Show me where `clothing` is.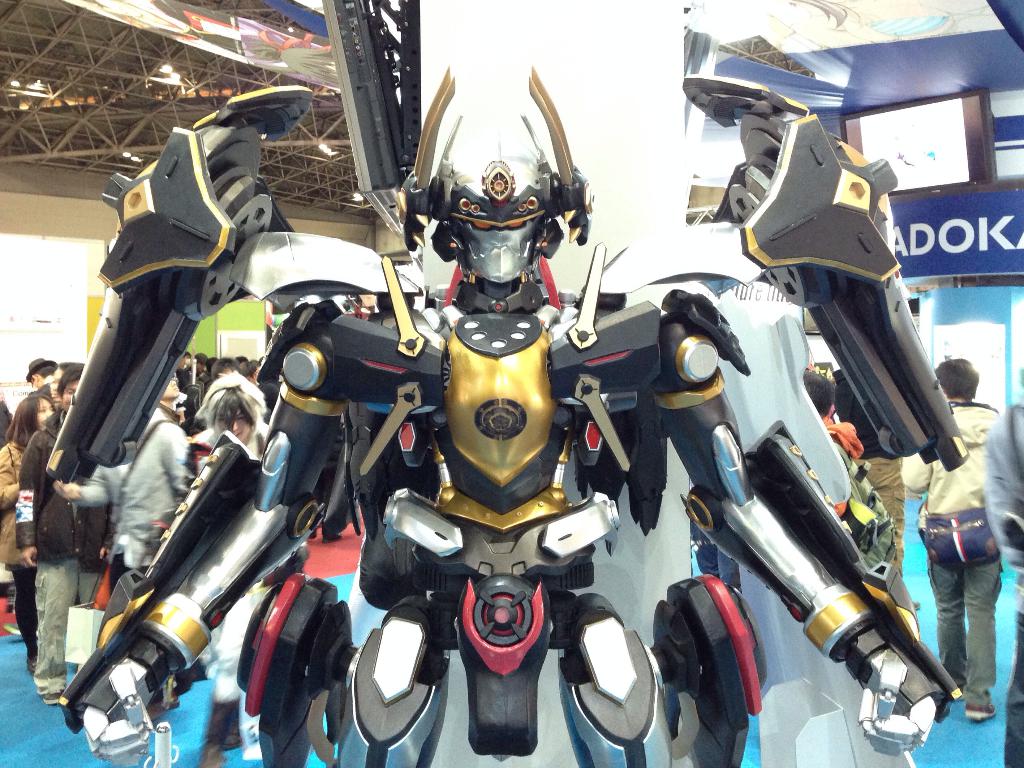
`clothing` is at box=[895, 404, 990, 691].
